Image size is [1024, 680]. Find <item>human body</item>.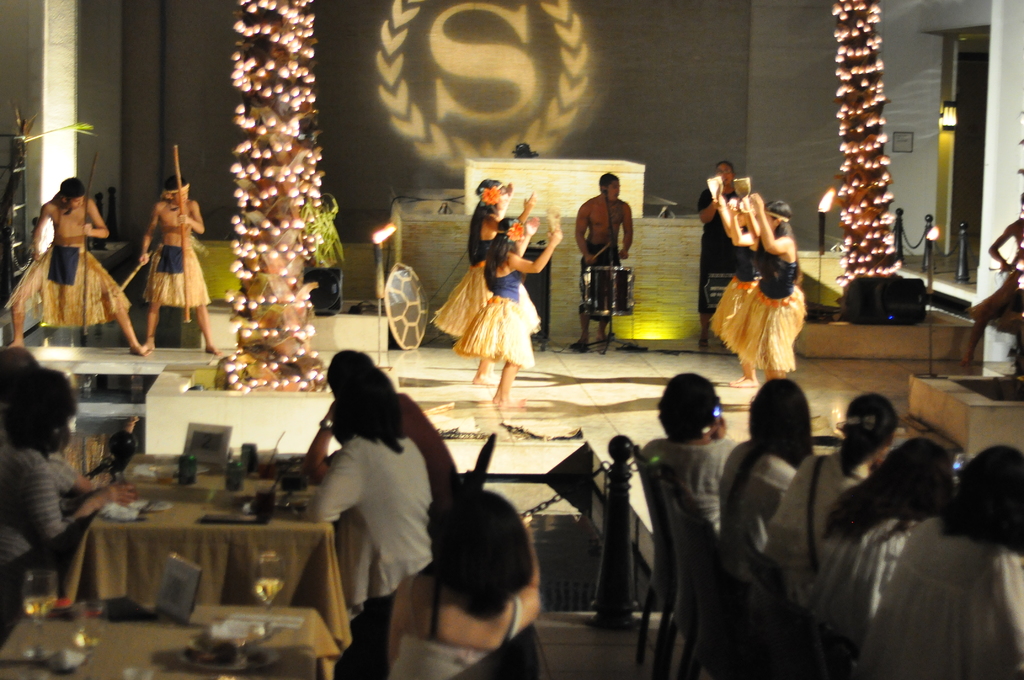
x1=739, y1=190, x2=806, y2=381.
